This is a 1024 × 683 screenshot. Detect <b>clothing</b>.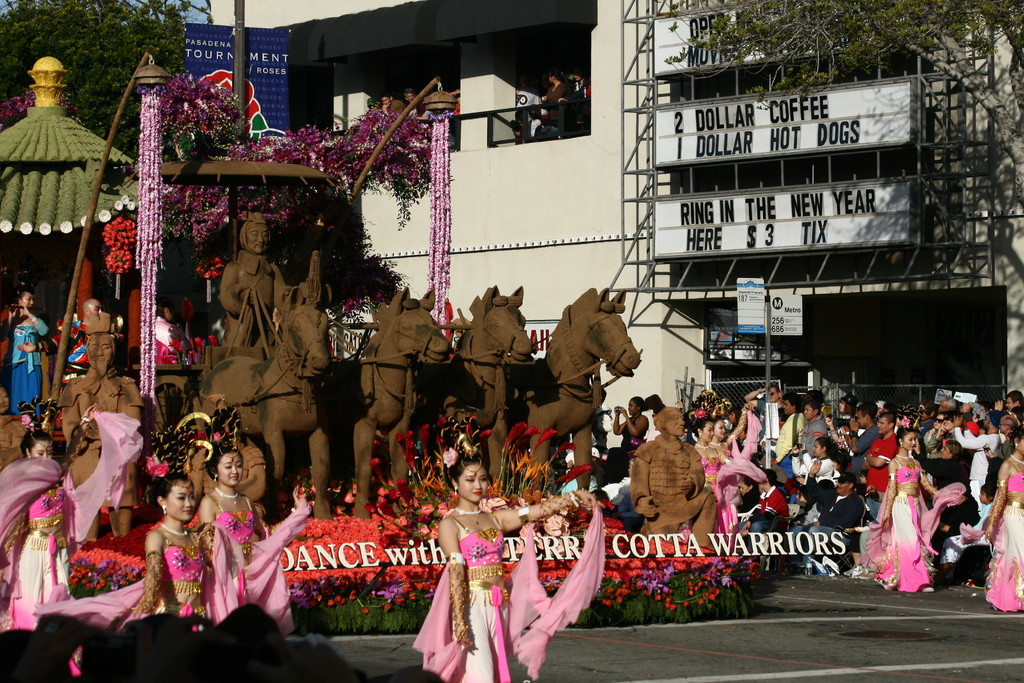
<box>817,490,871,539</box>.
